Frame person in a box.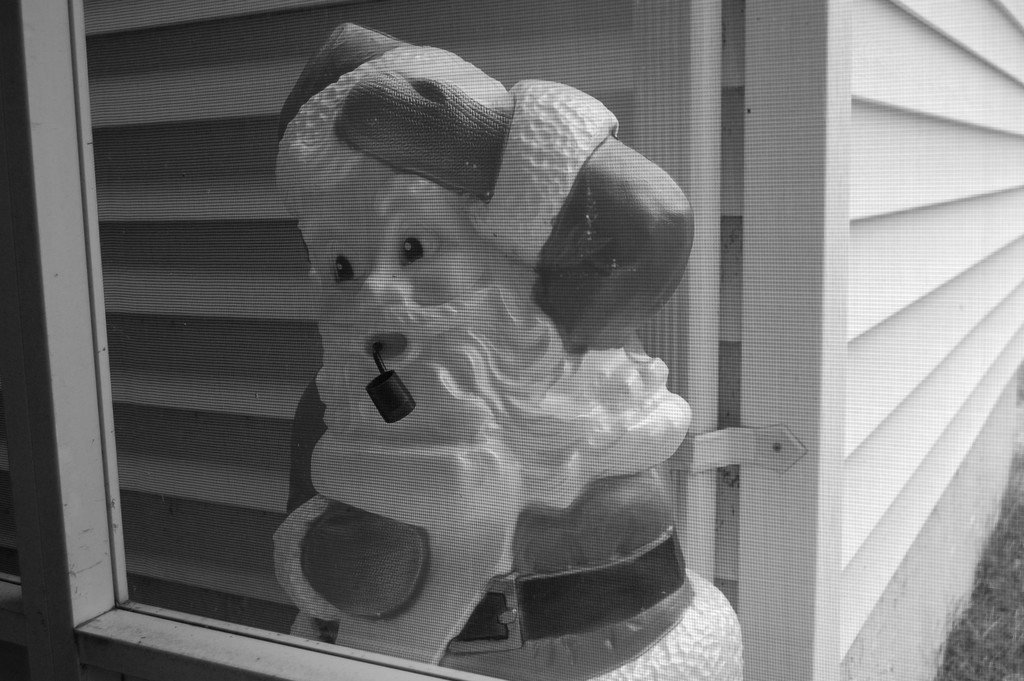
<box>269,16,743,680</box>.
